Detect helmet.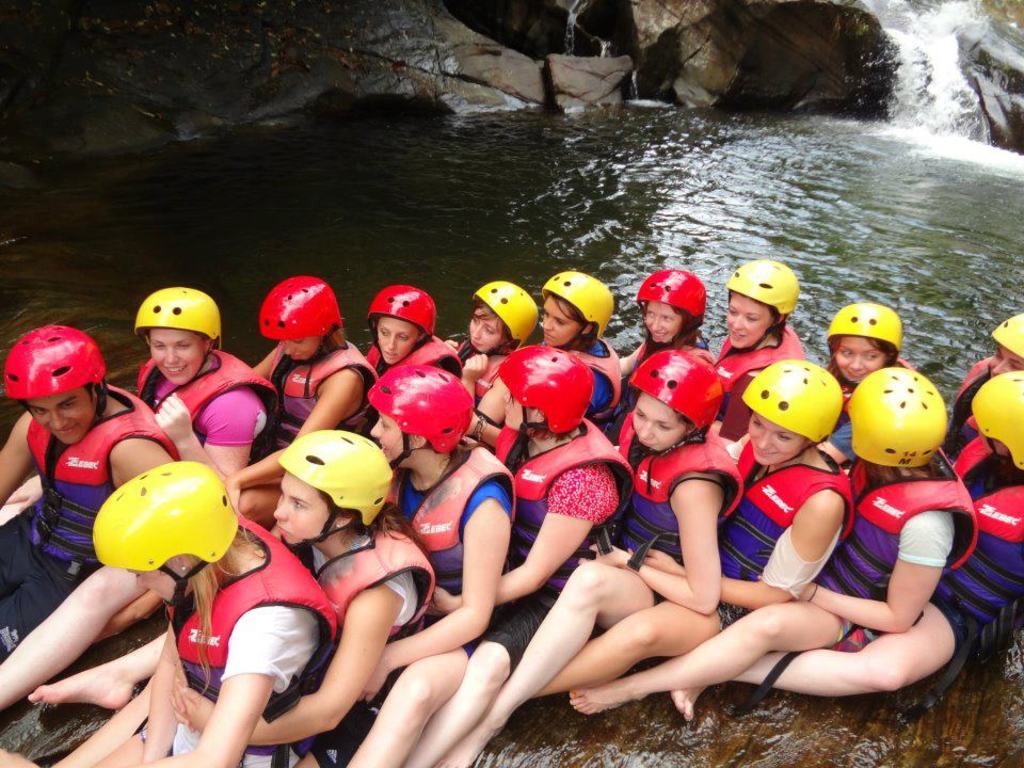
Detected at [left=255, top=274, right=342, bottom=346].
